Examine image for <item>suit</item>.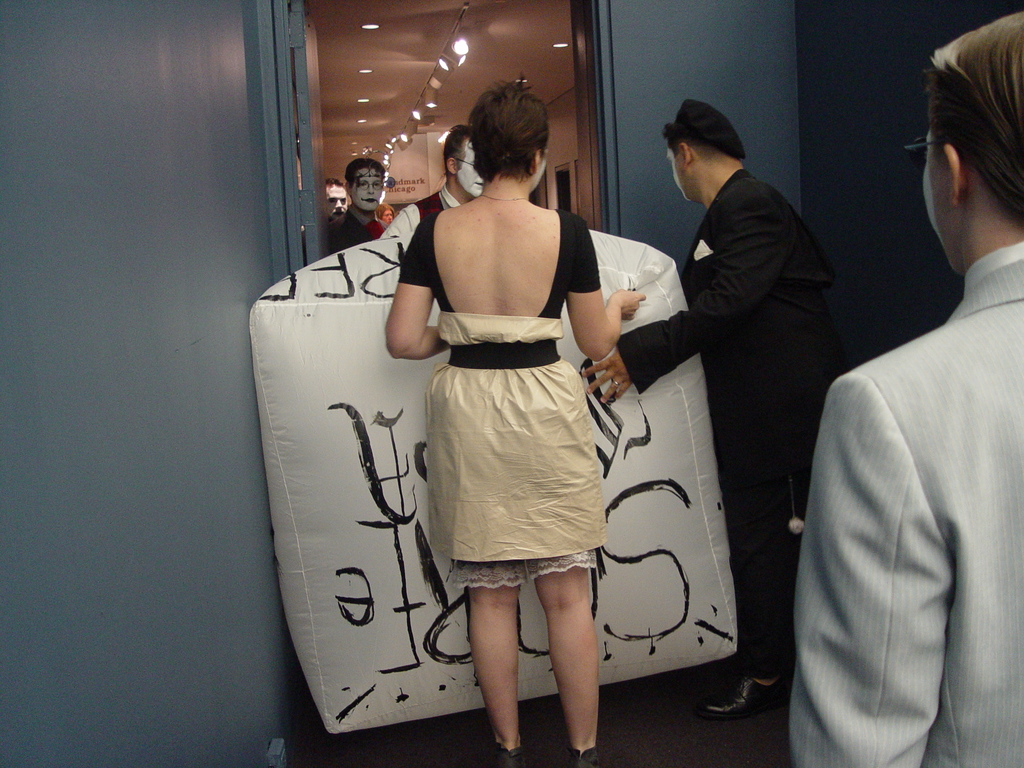
Examination result: box=[783, 164, 1021, 767].
